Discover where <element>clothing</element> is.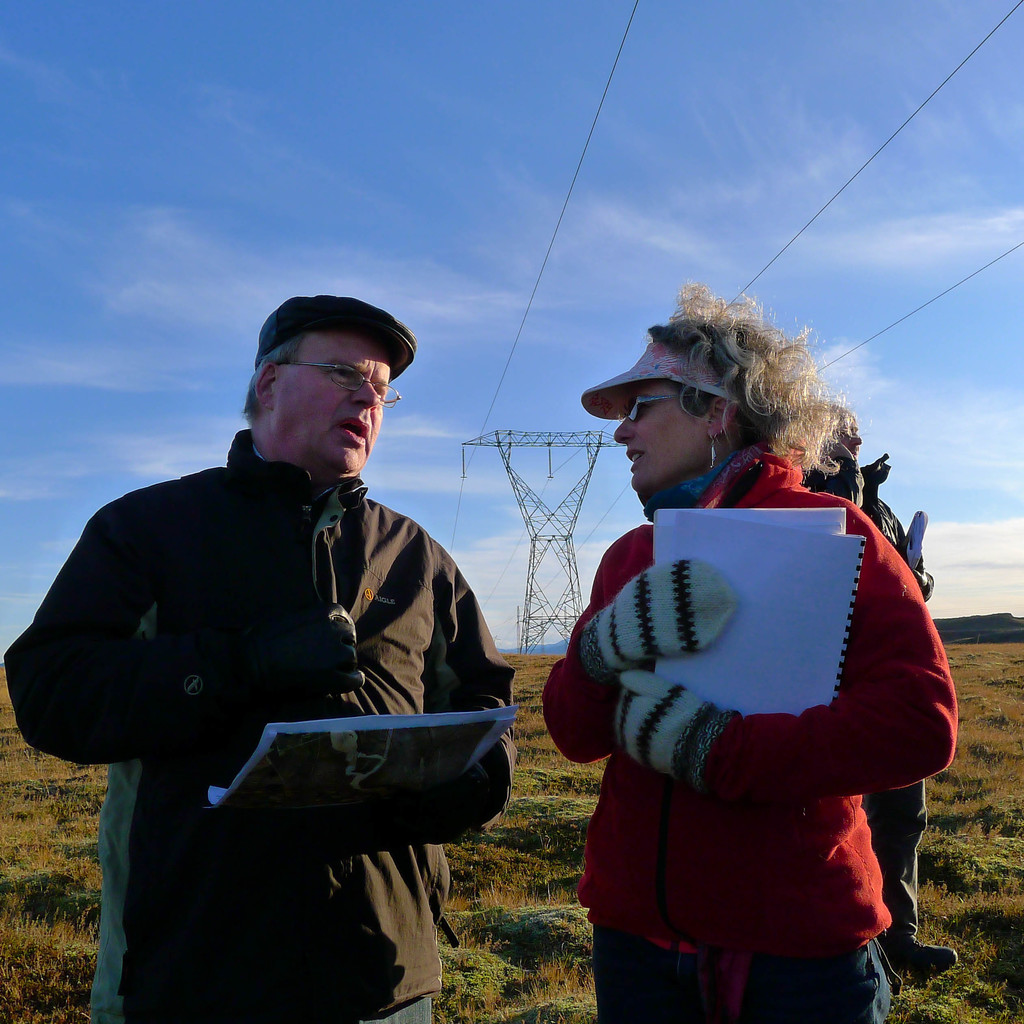
Discovered at bbox(3, 417, 529, 1023).
